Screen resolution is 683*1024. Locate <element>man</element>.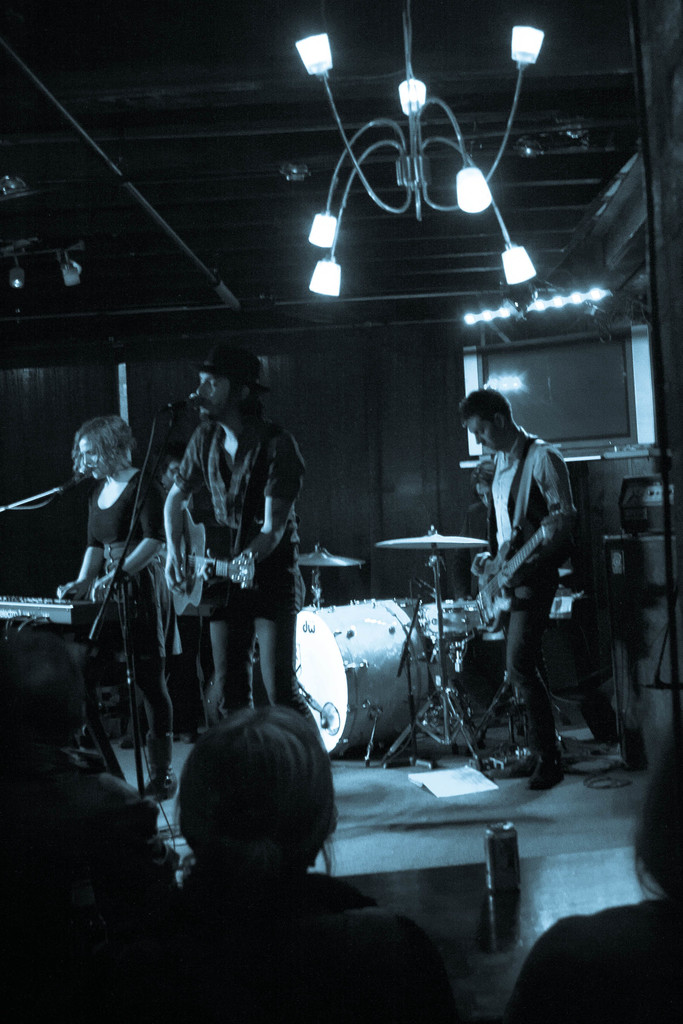
rect(456, 385, 575, 798).
